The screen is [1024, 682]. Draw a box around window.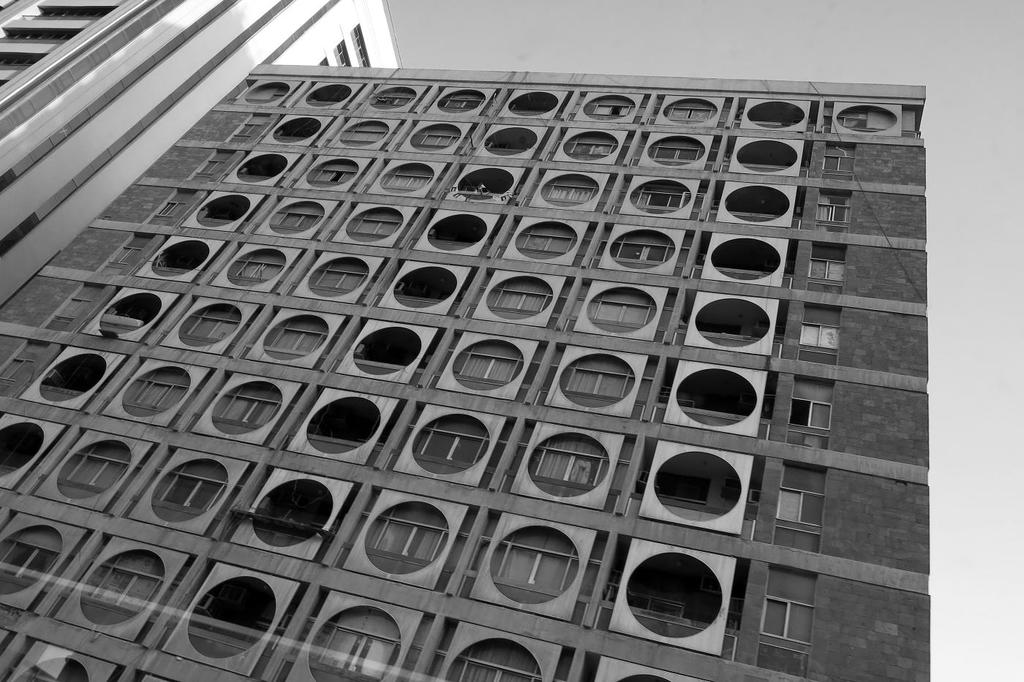
l=336, t=36, r=351, b=65.
